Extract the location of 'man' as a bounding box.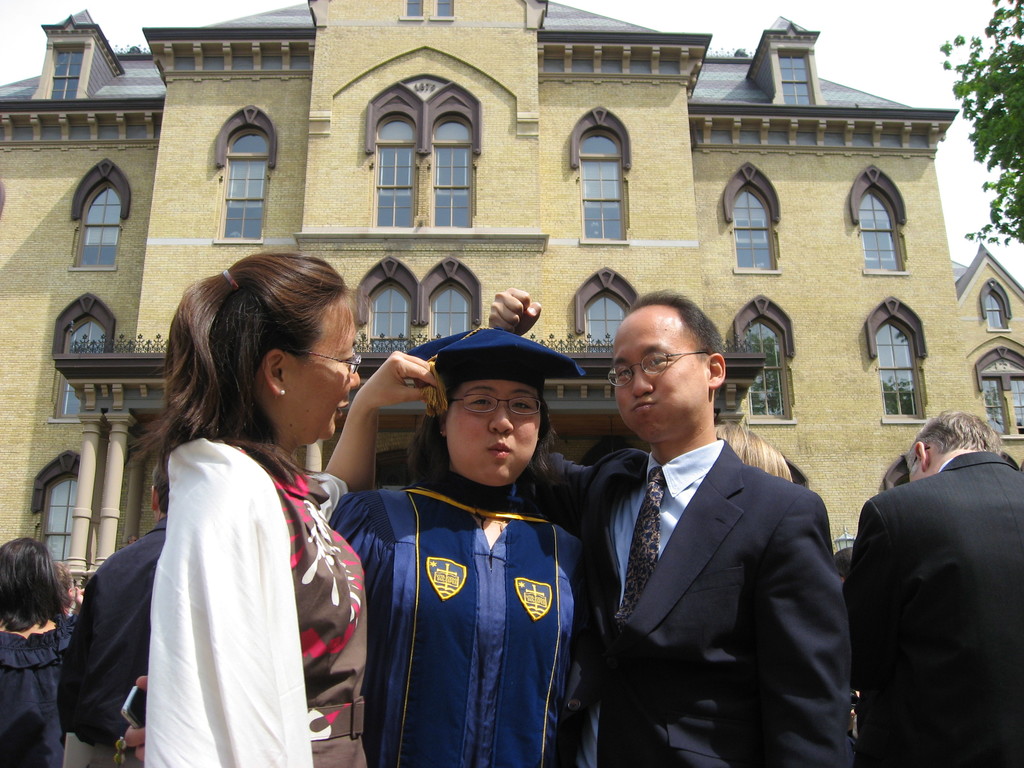
562,284,855,758.
